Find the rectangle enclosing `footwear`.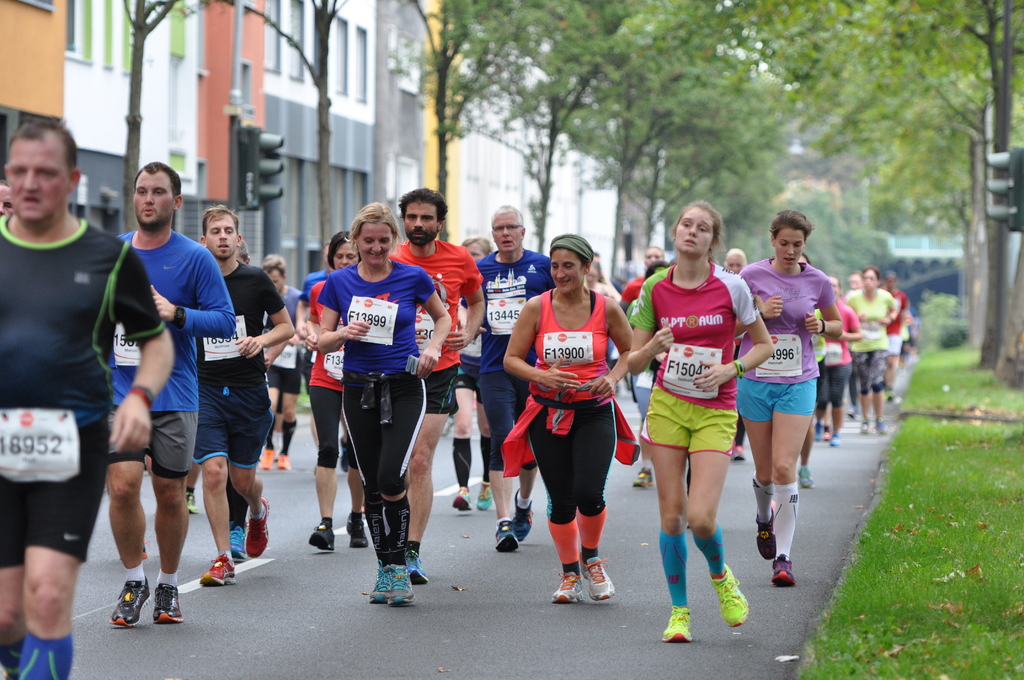
region(860, 418, 870, 437).
